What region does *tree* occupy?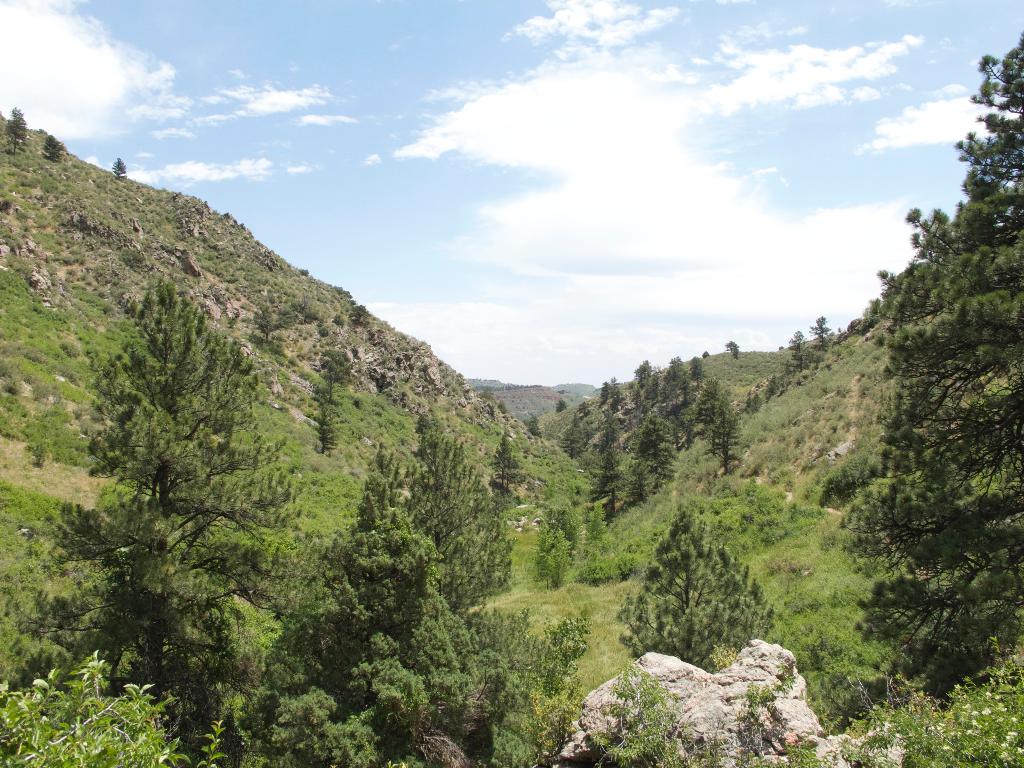
Rect(820, 44, 1023, 715).
